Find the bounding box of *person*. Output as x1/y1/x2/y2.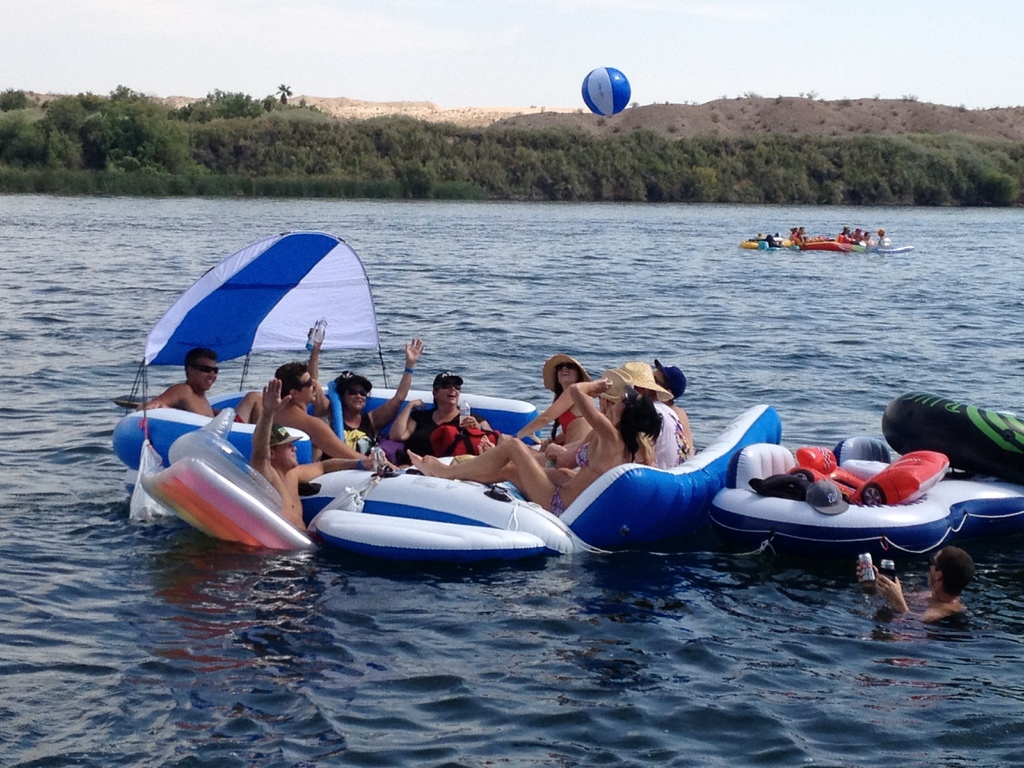
847/550/973/637.
